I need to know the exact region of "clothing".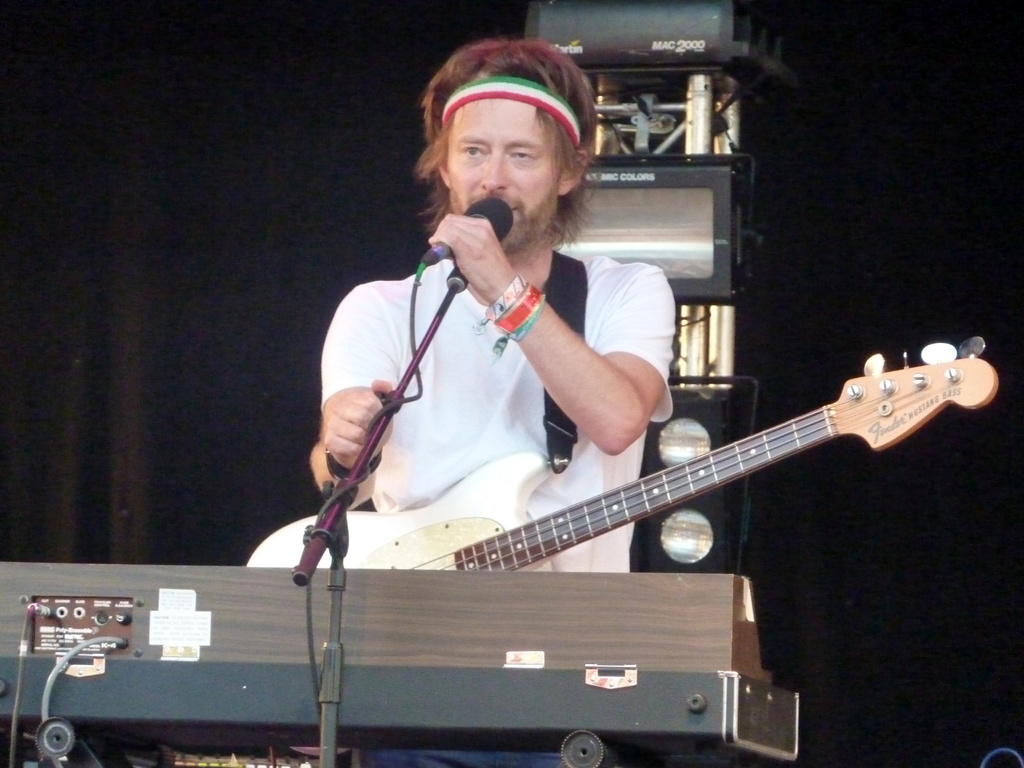
Region: l=319, t=254, r=676, b=767.
